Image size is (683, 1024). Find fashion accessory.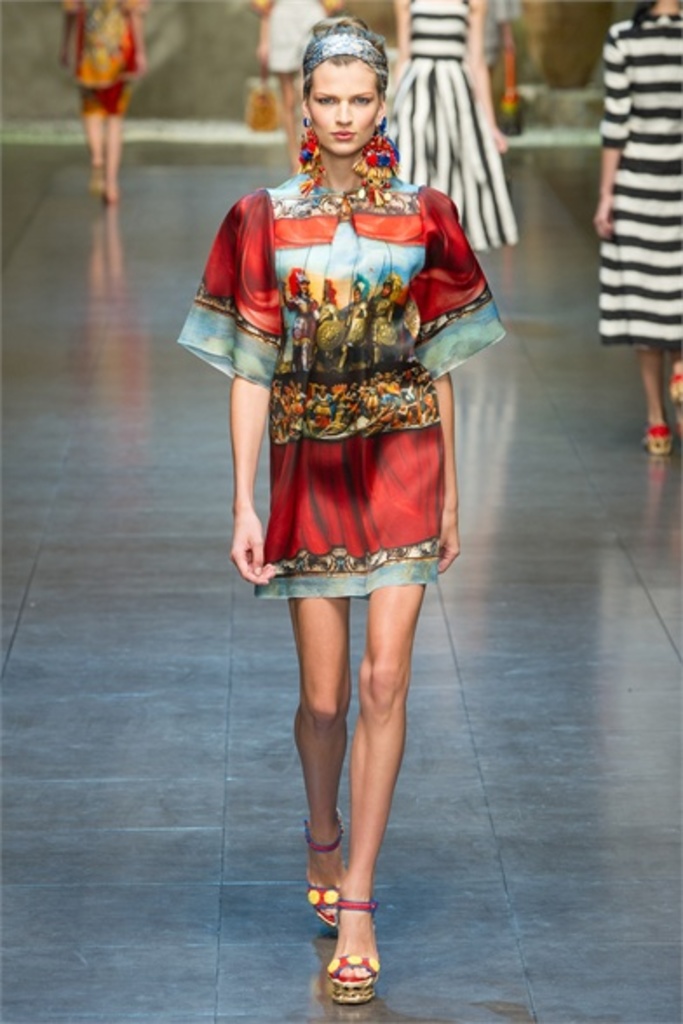
locate(298, 35, 392, 73).
